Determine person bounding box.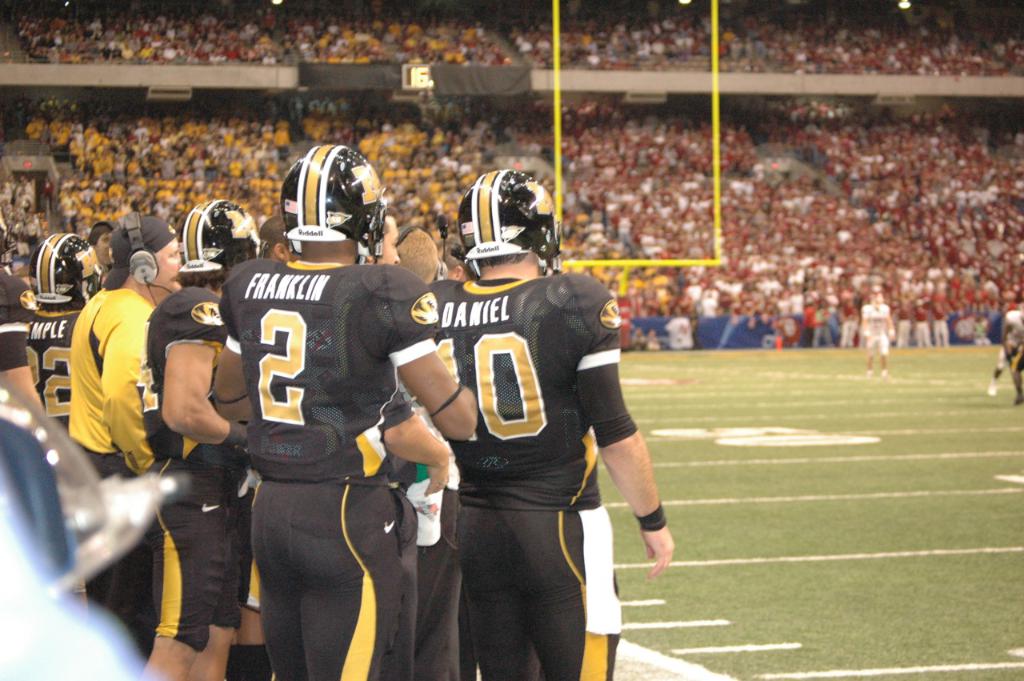
Determined: (x1=130, y1=199, x2=262, y2=680).
